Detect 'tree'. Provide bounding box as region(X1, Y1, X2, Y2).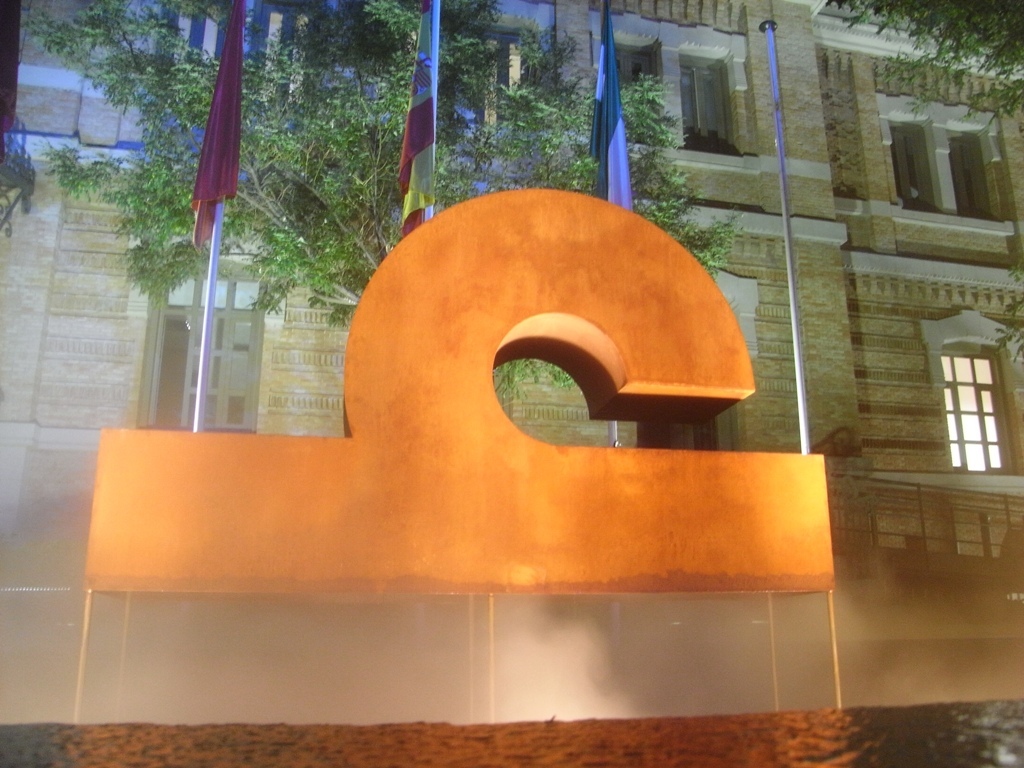
region(822, 0, 1023, 136).
